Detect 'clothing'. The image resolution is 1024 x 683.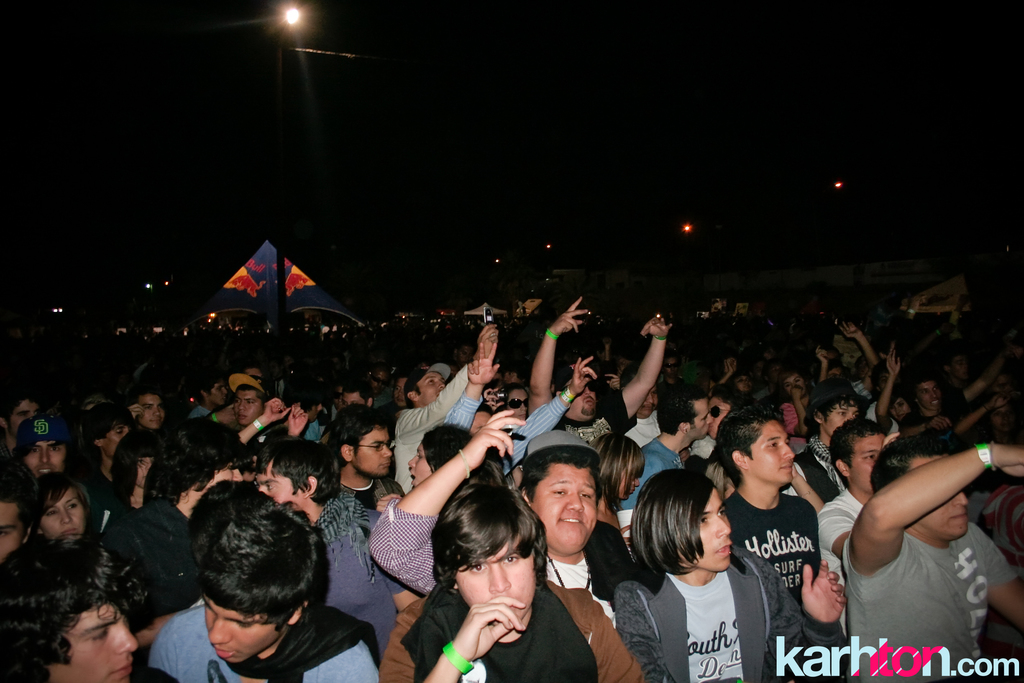
114/429/191/494.
